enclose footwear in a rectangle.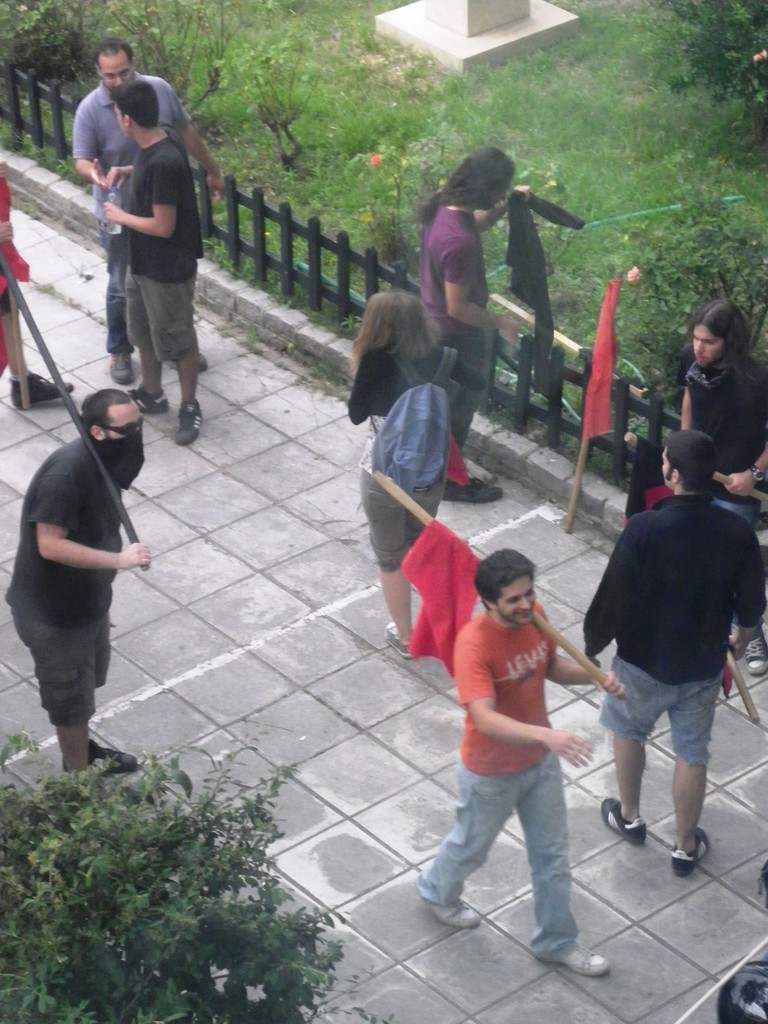
Rect(167, 351, 209, 376).
